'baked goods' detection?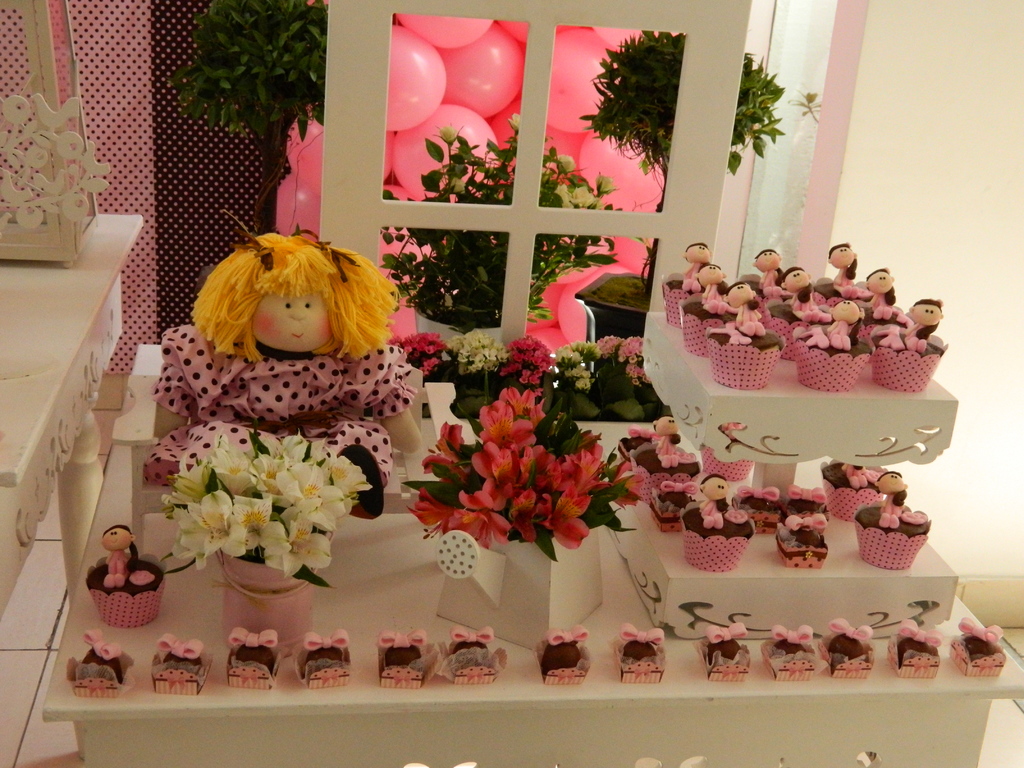
pyautogui.locateOnScreen(439, 627, 509, 686)
